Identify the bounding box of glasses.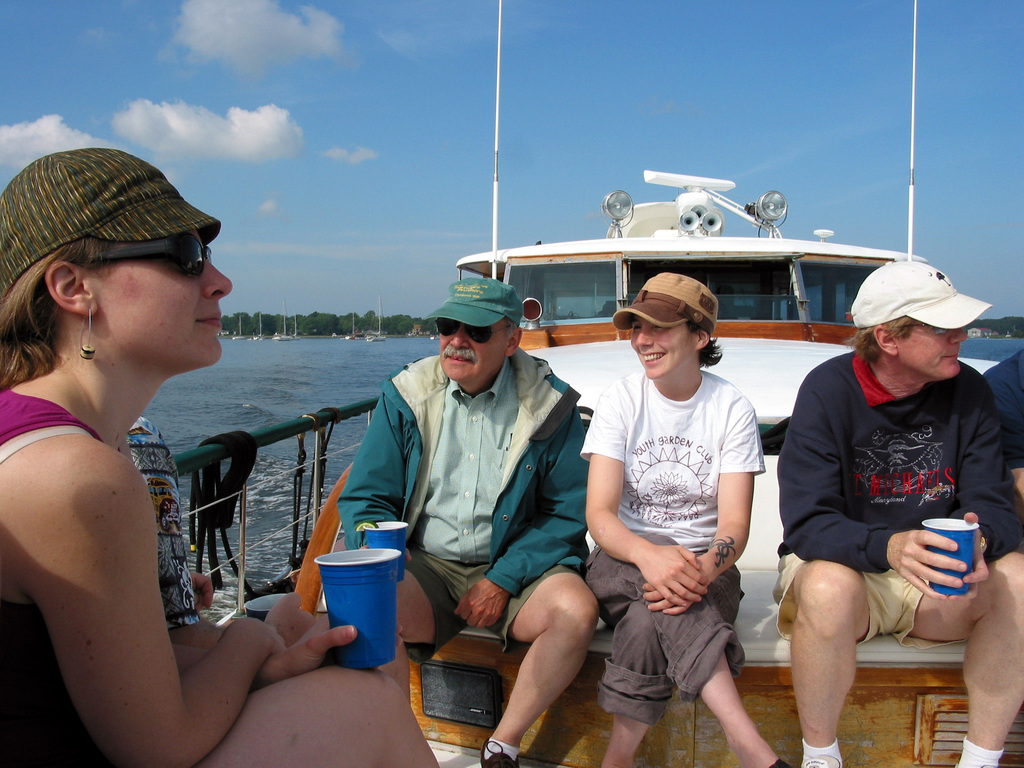
<box>433,324,513,343</box>.
